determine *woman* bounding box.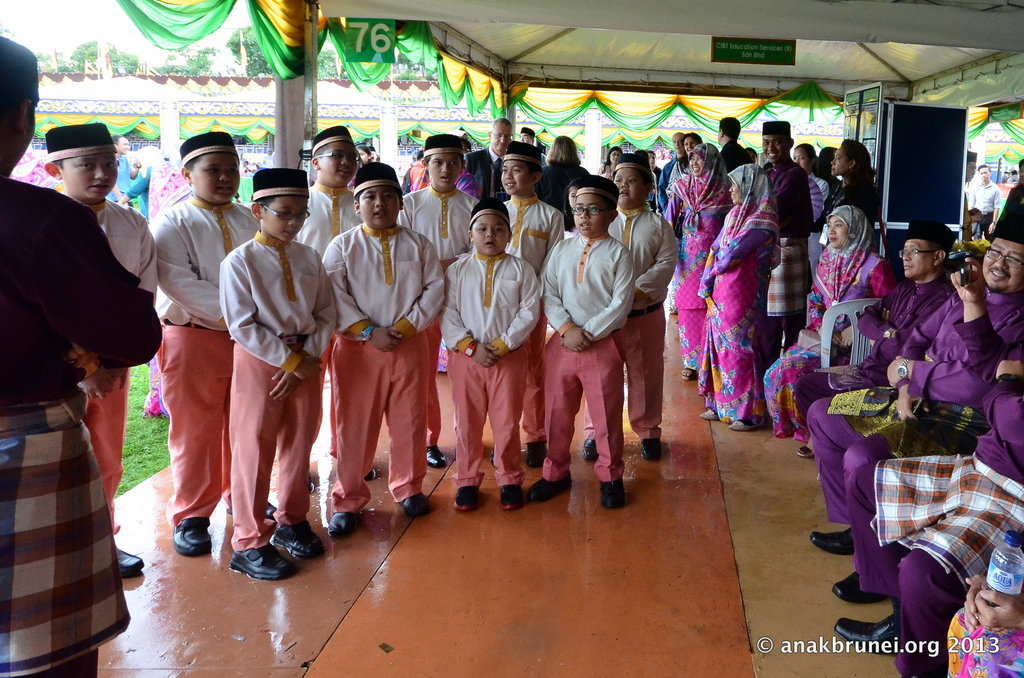
Determined: box=[701, 167, 780, 430].
